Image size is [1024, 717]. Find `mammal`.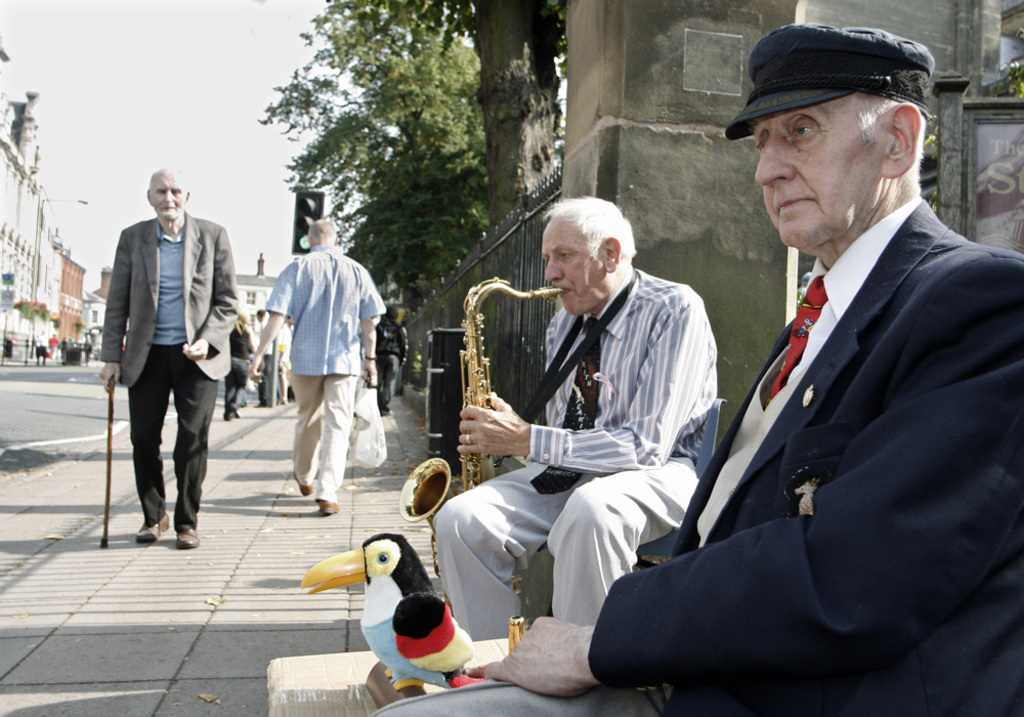
rect(280, 312, 296, 400).
